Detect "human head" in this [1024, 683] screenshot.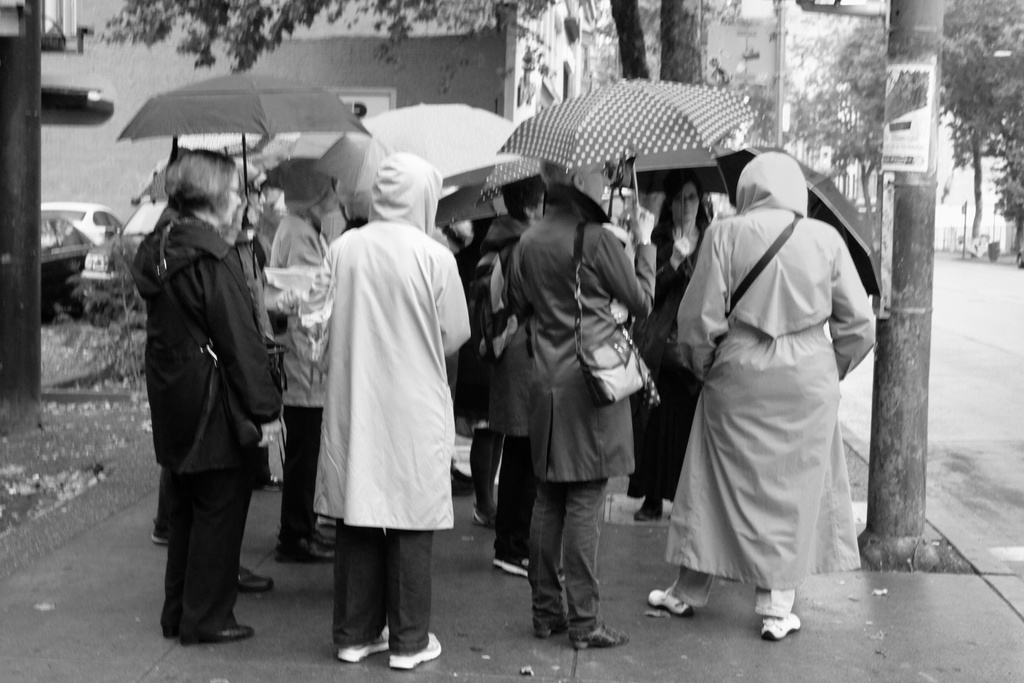
Detection: <bbox>168, 151, 238, 224</bbox>.
